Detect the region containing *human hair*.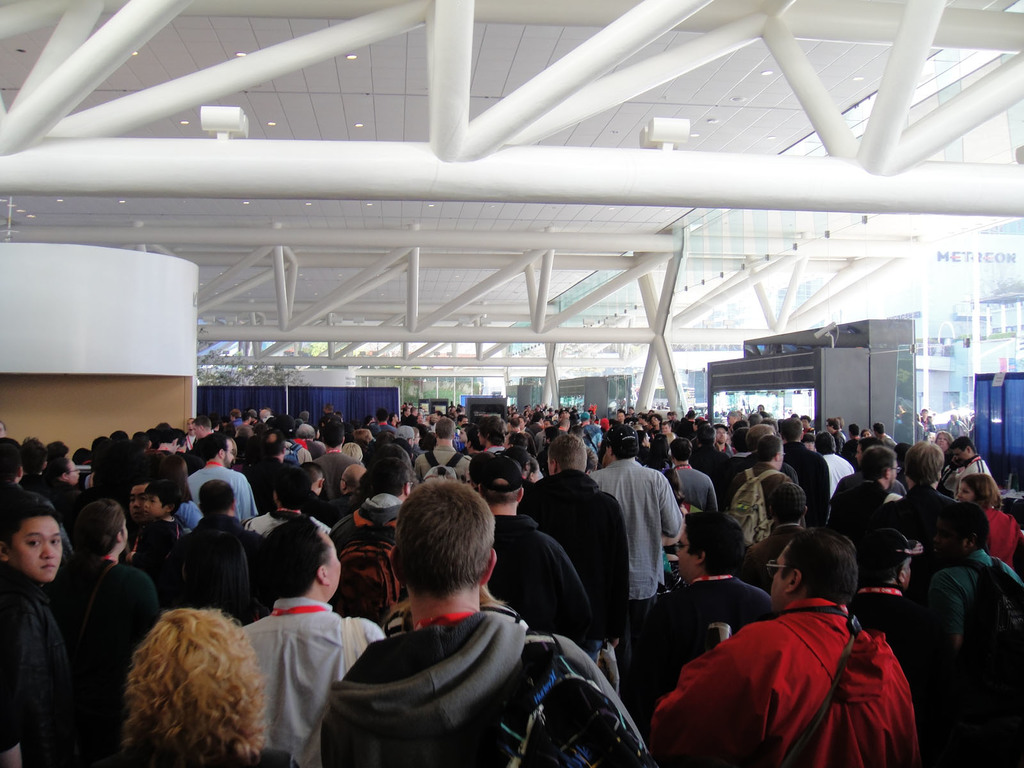
select_region(931, 500, 988, 552).
